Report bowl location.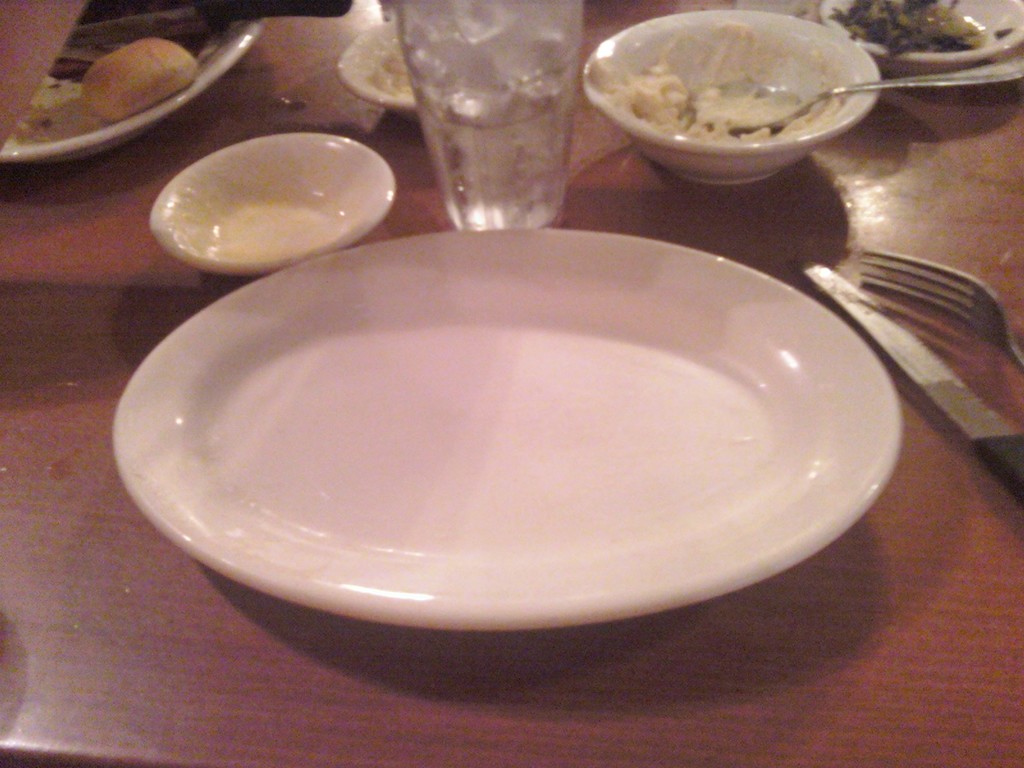
Report: Rect(333, 23, 422, 129).
